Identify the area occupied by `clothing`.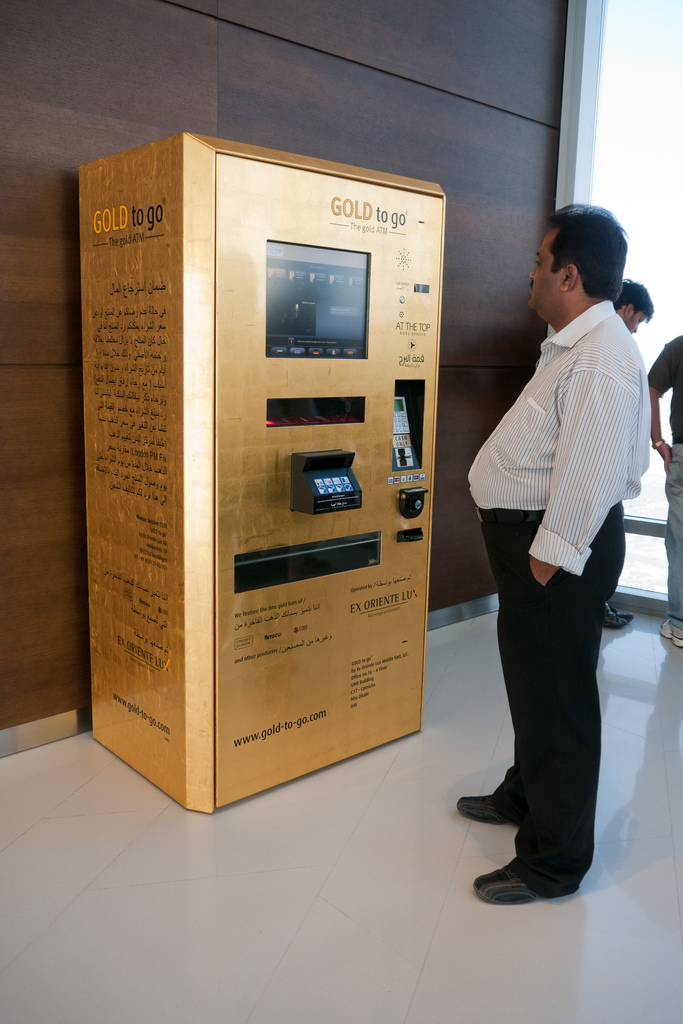
Area: 469 299 651 900.
